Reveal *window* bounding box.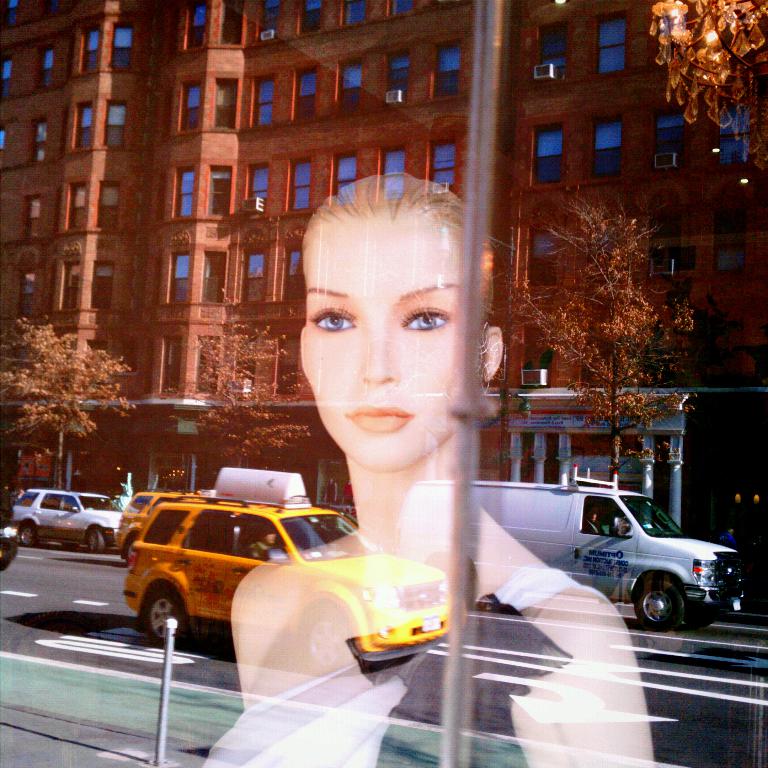
Revealed: {"x1": 524, "y1": 219, "x2": 558, "y2": 288}.
